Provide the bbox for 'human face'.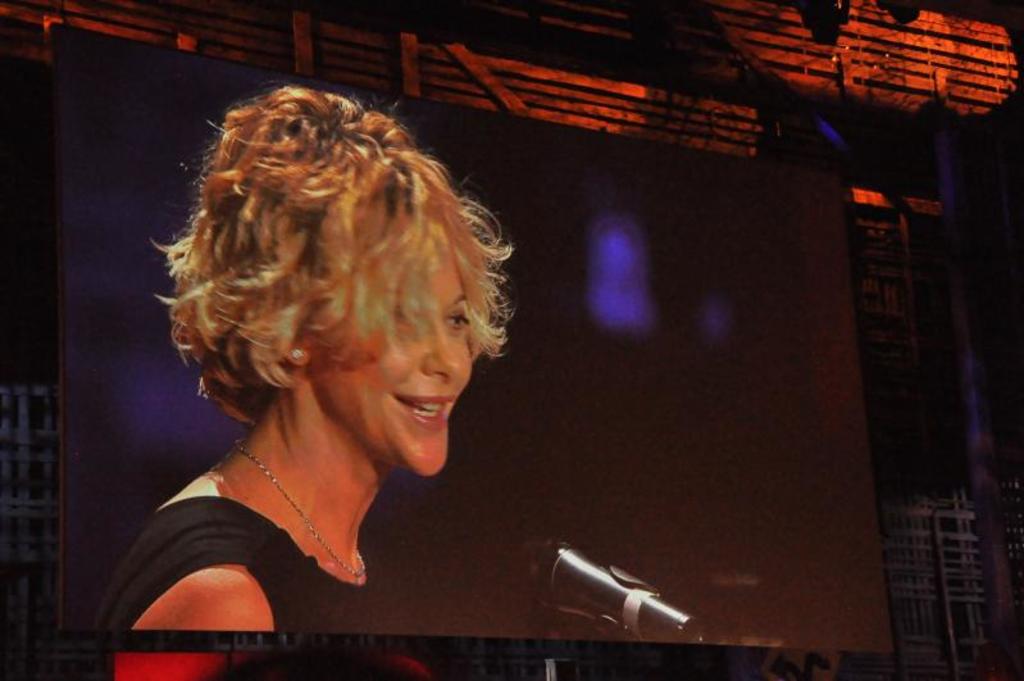
bbox=(304, 242, 479, 471).
